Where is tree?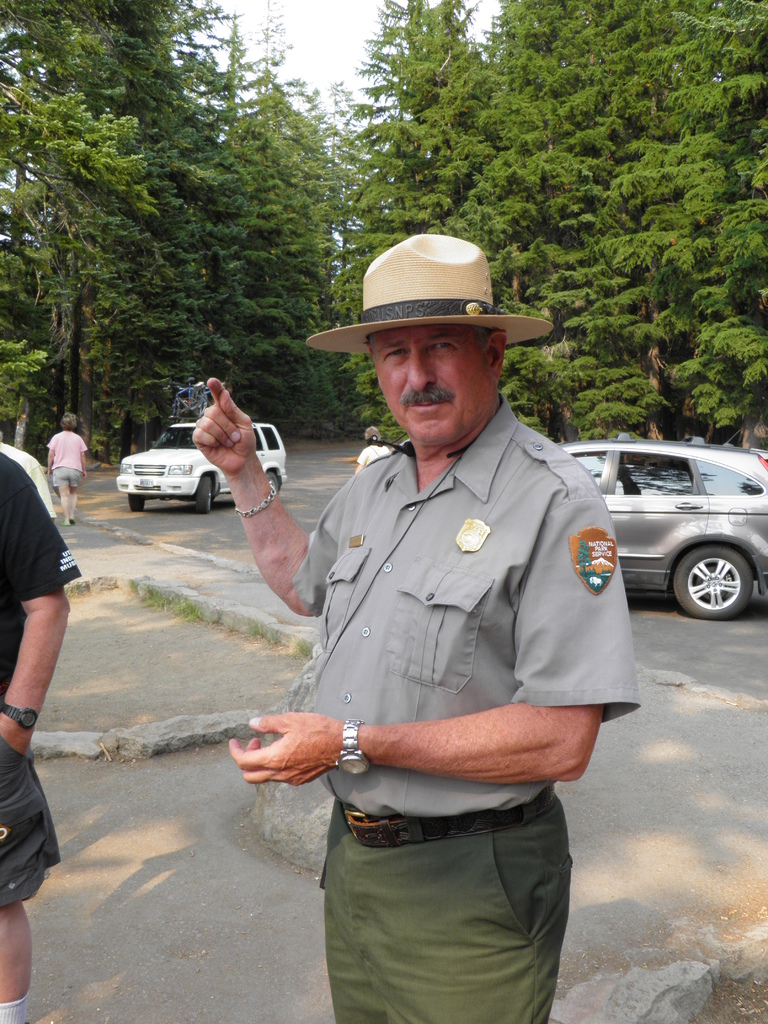
detection(115, 25, 278, 394).
